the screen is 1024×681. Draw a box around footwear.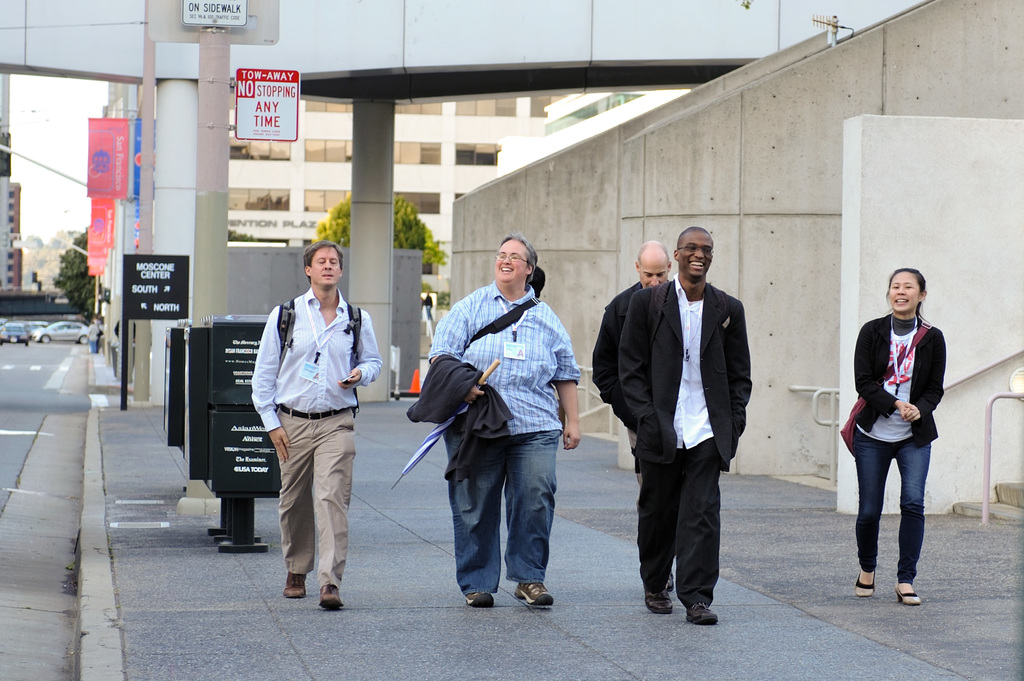
289,570,307,604.
